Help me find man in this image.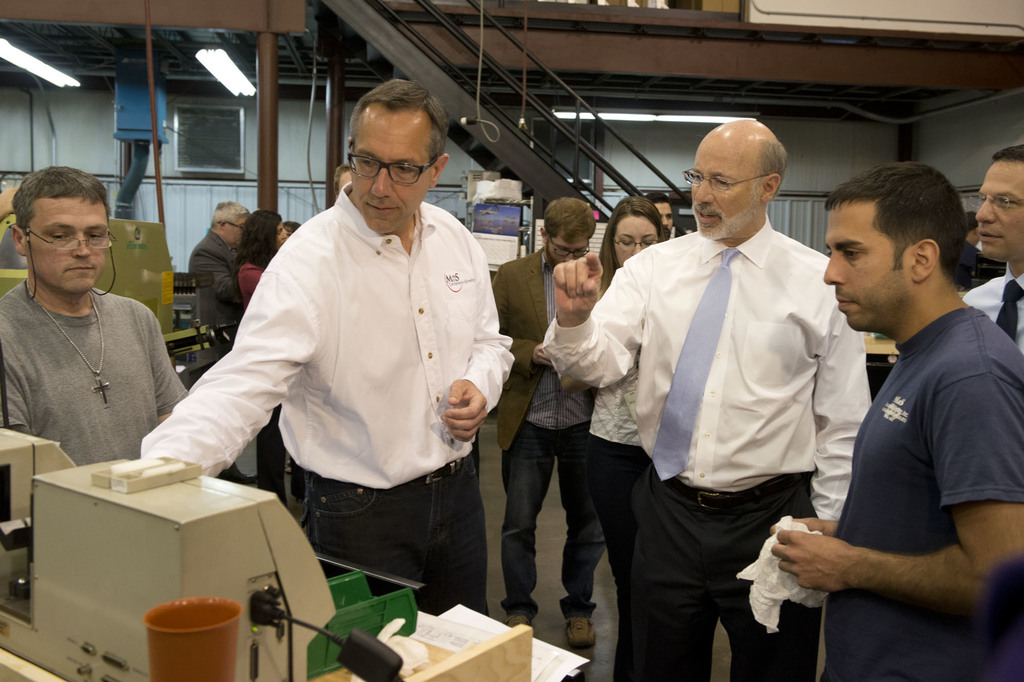
Found it: {"left": 770, "top": 155, "right": 1023, "bottom": 681}.
